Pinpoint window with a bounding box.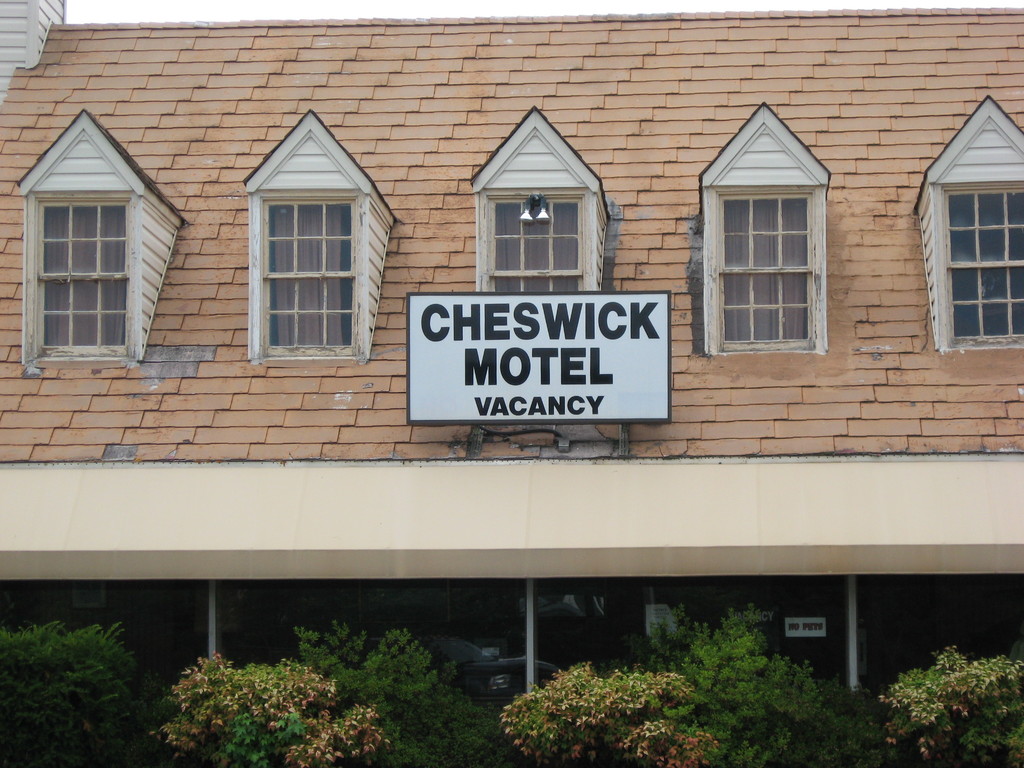
(34,192,134,360).
